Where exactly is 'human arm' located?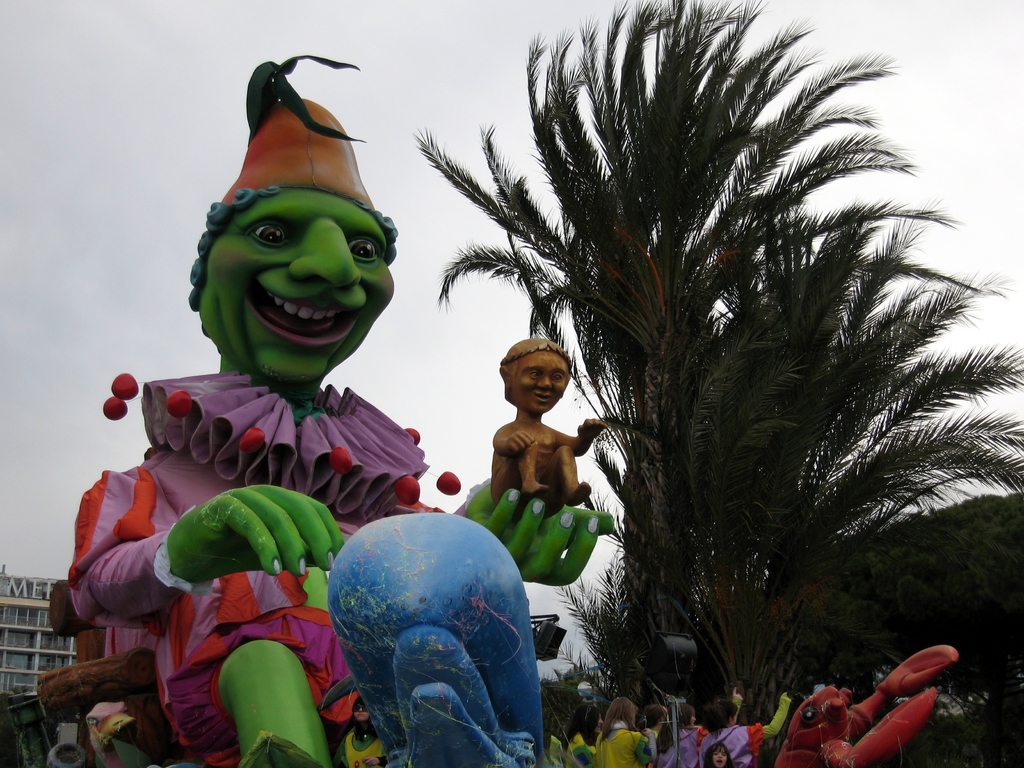
Its bounding box is crop(731, 672, 747, 710).
